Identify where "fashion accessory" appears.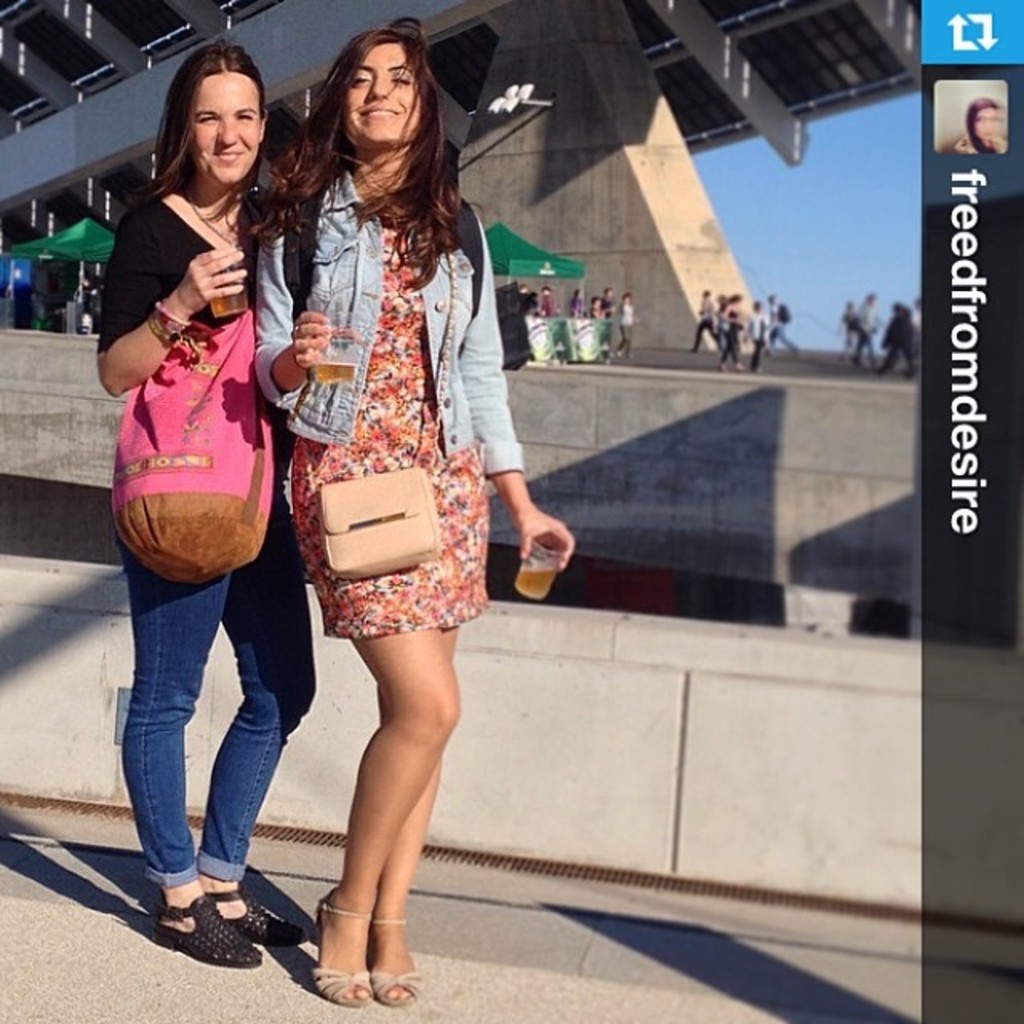
Appears at [left=278, top=179, right=483, bottom=318].
